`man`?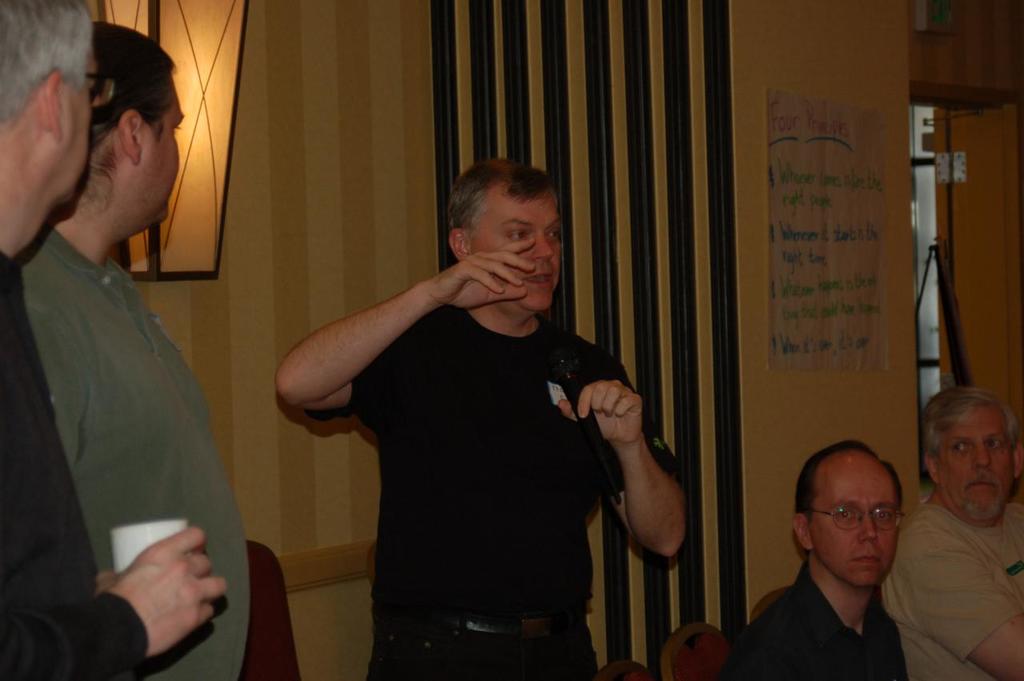
<bbox>730, 440, 915, 680</bbox>
